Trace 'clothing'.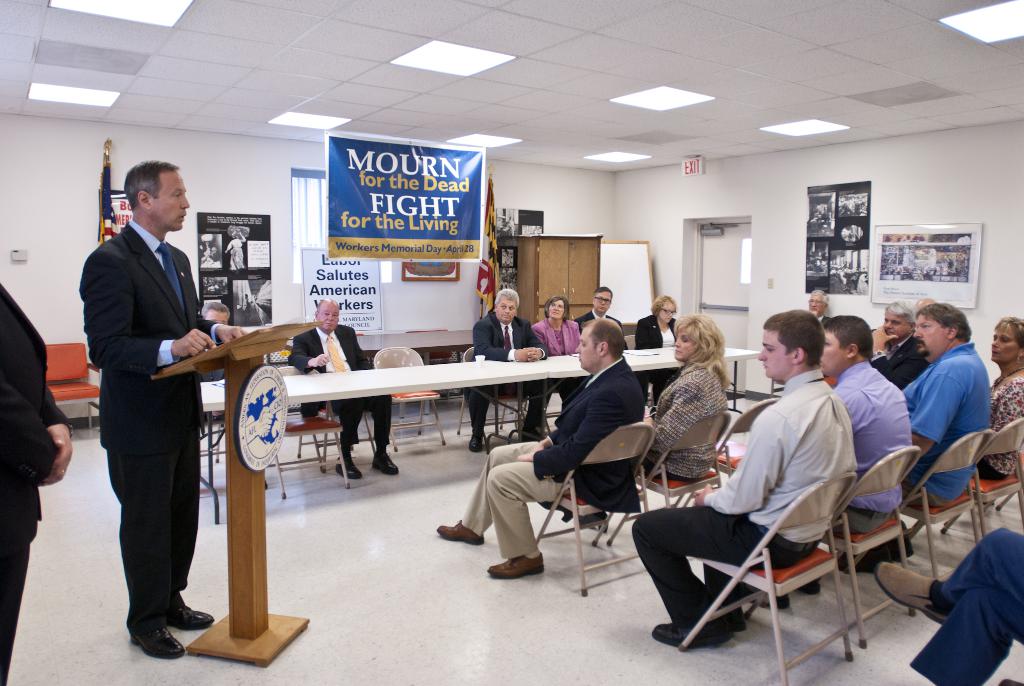
Traced to region(637, 373, 852, 634).
